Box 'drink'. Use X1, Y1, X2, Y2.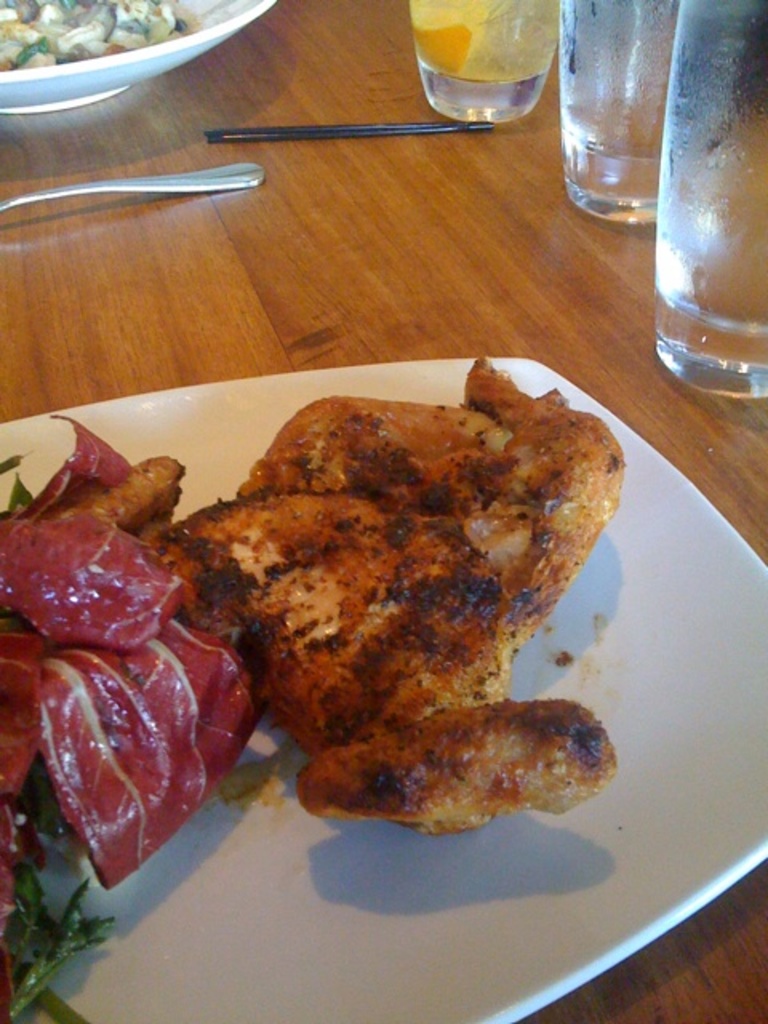
403, 5, 570, 120.
